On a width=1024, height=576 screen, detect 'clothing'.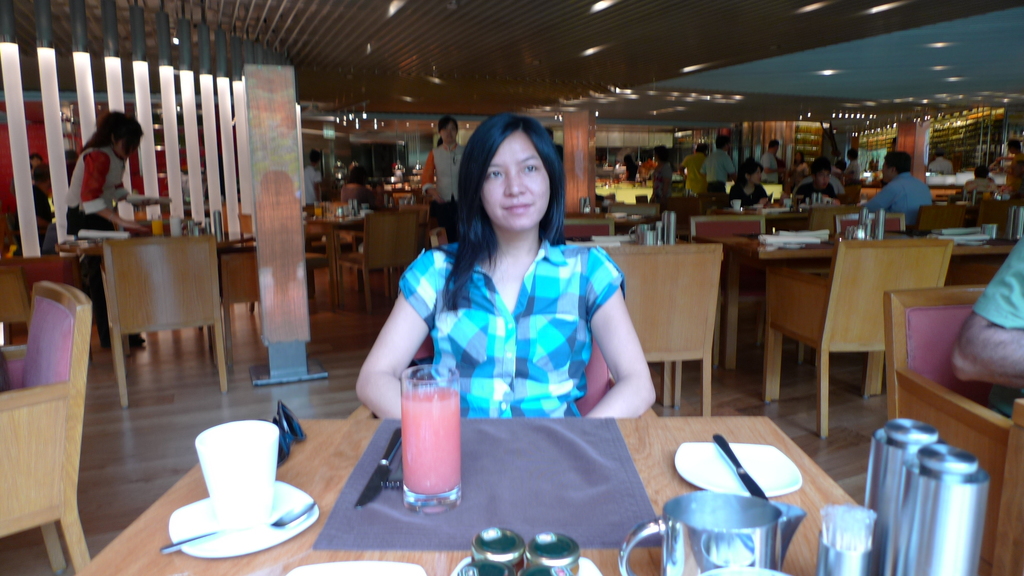
(x1=707, y1=140, x2=735, y2=195).
